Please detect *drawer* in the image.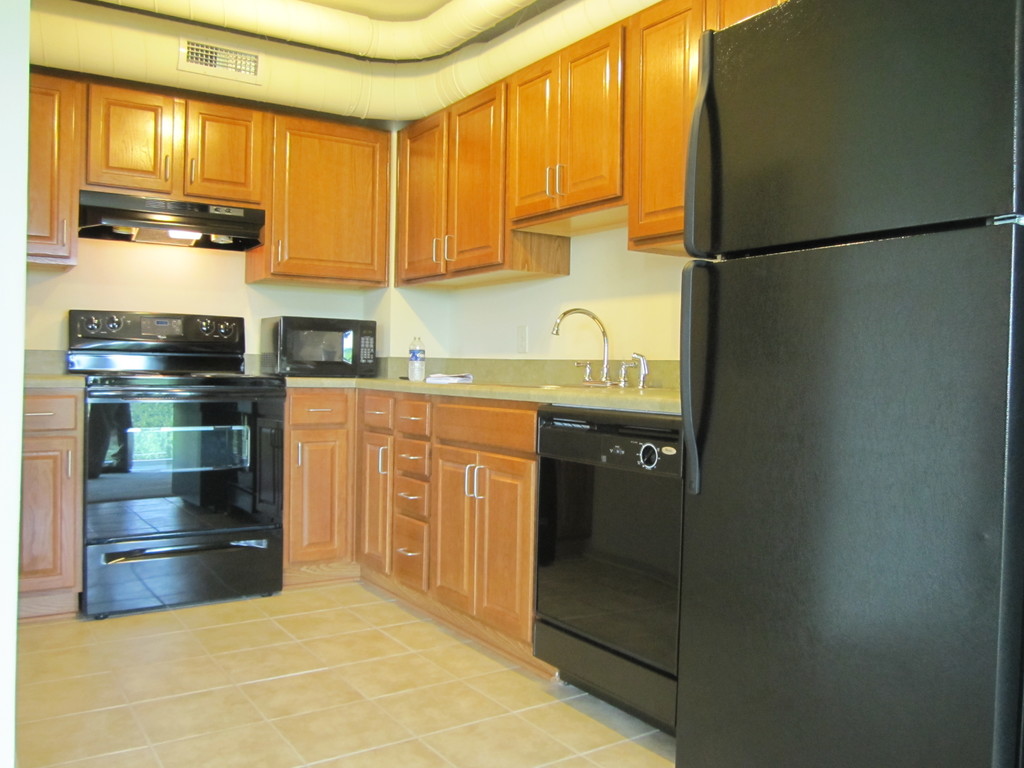
[left=392, top=511, right=426, bottom=586].
